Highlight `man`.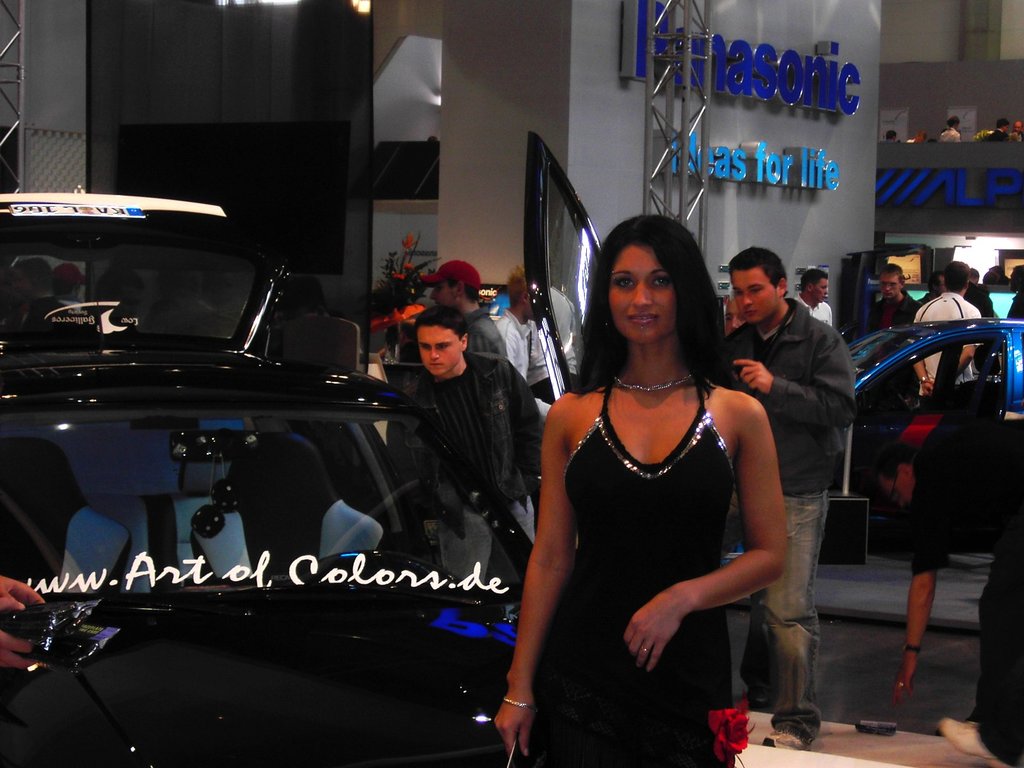
Highlighted region: l=973, t=266, r=994, b=310.
